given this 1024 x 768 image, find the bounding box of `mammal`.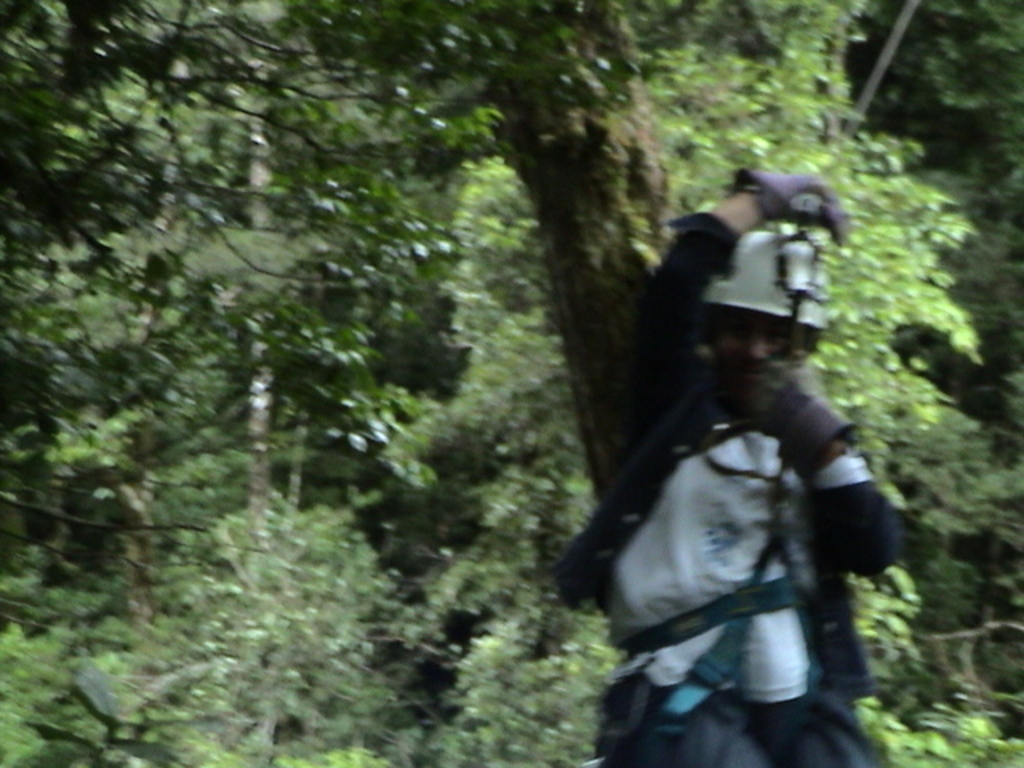
rect(547, 155, 904, 766).
